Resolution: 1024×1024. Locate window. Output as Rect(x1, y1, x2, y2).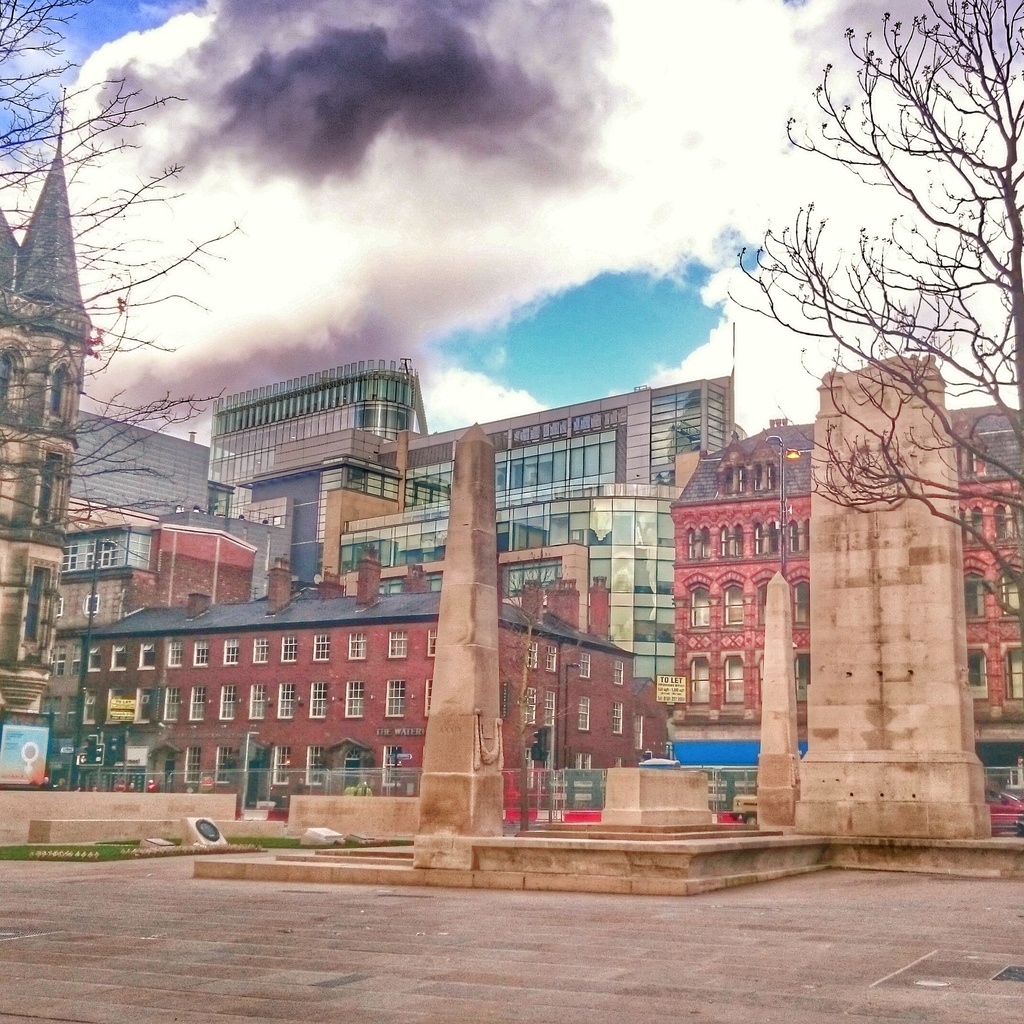
Rect(993, 554, 1023, 622).
